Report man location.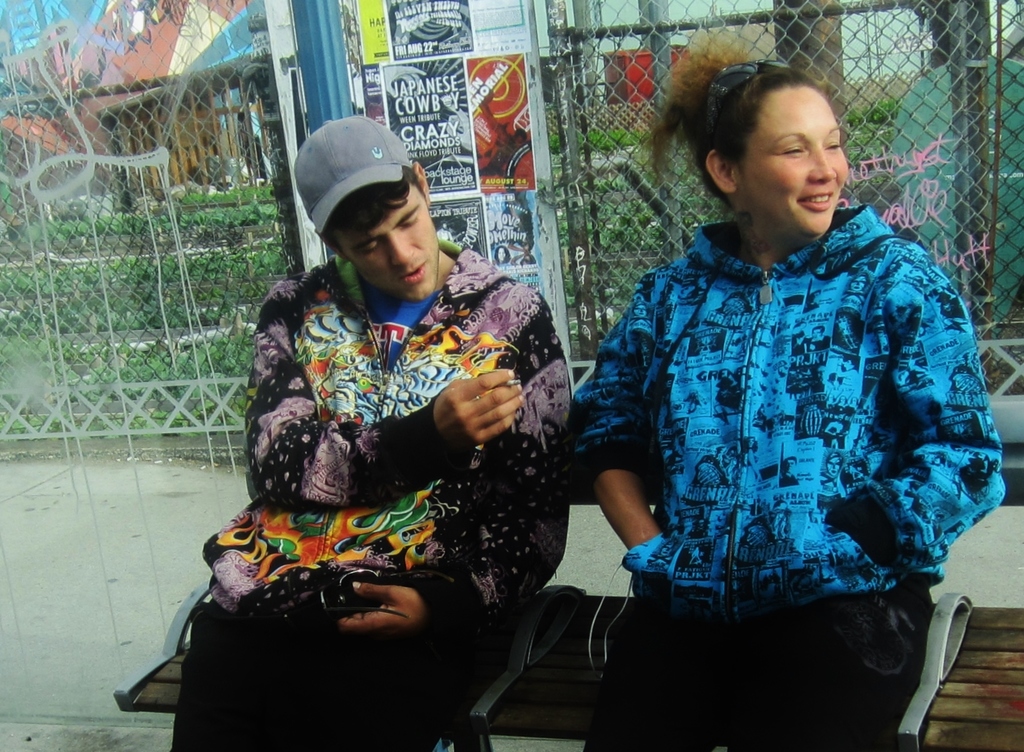
Report: [x1=196, y1=113, x2=593, y2=713].
